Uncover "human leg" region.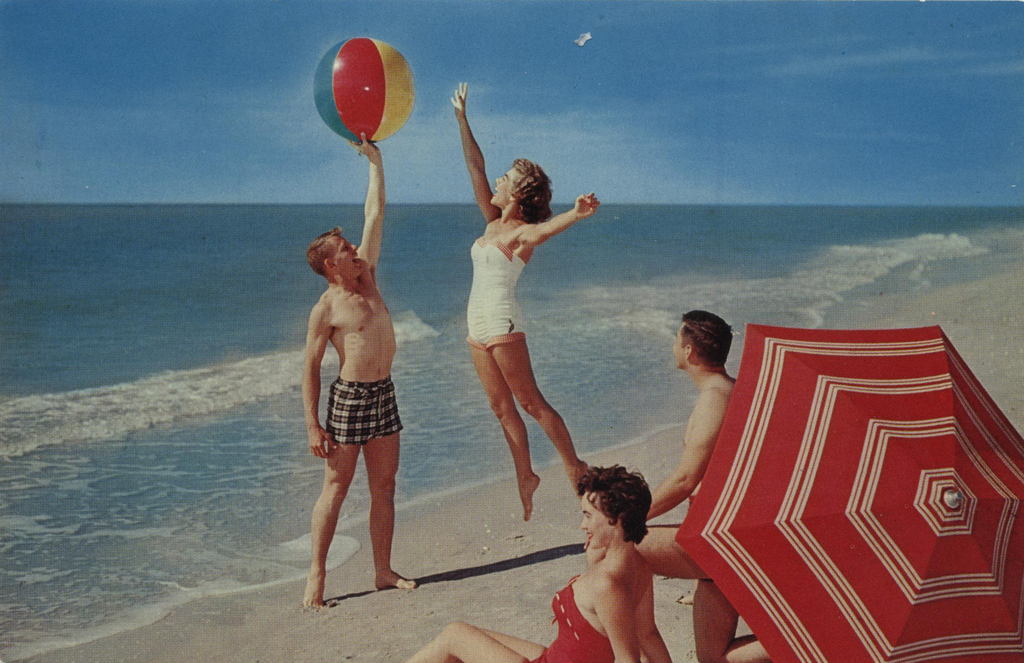
Uncovered: box(589, 529, 708, 577).
